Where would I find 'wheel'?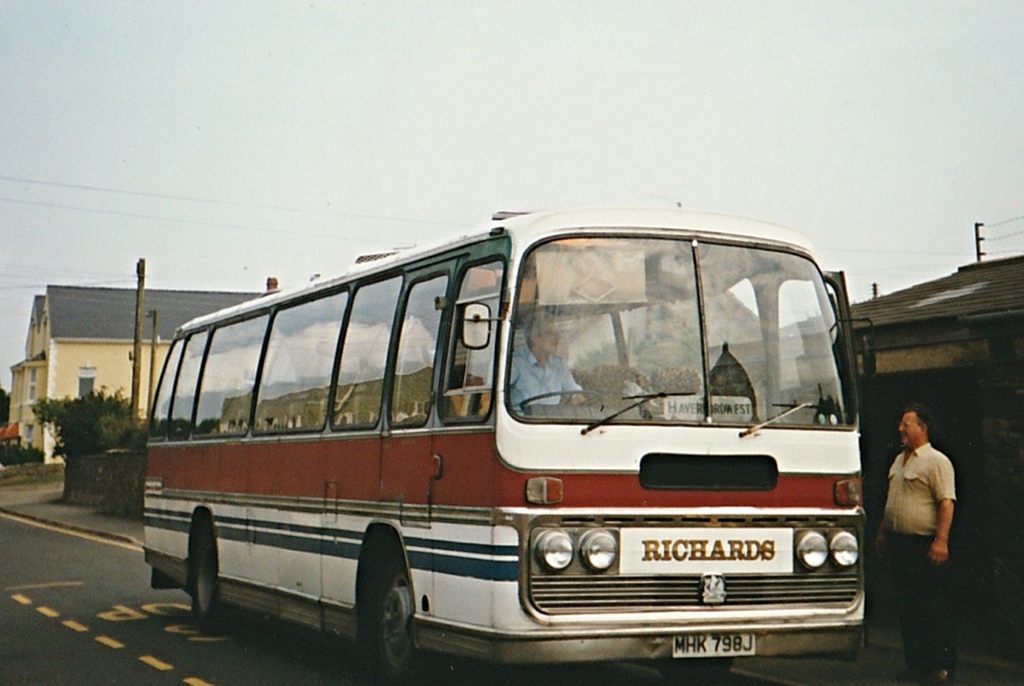
At [519,391,604,409].
